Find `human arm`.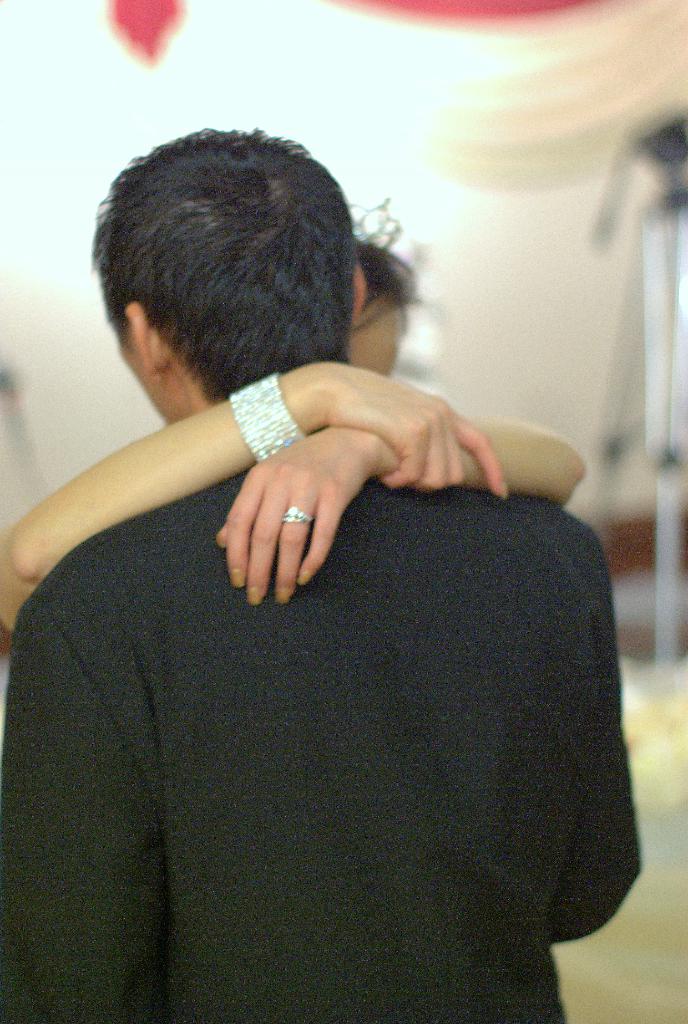
x1=0, y1=368, x2=521, y2=627.
